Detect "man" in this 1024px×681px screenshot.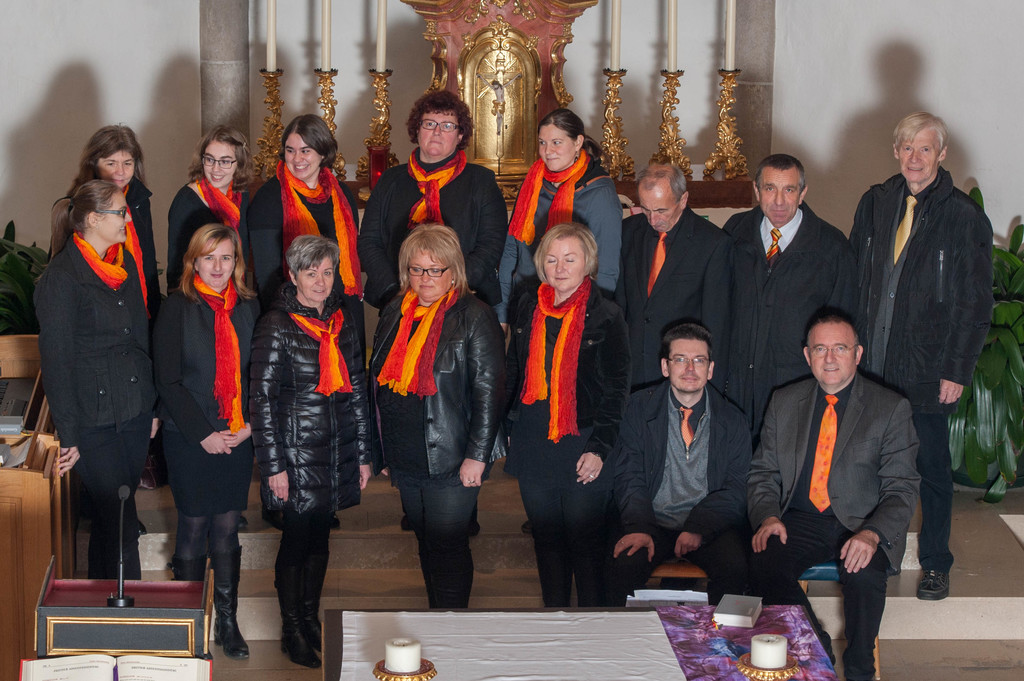
Detection: crop(350, 83, 514, 525).
